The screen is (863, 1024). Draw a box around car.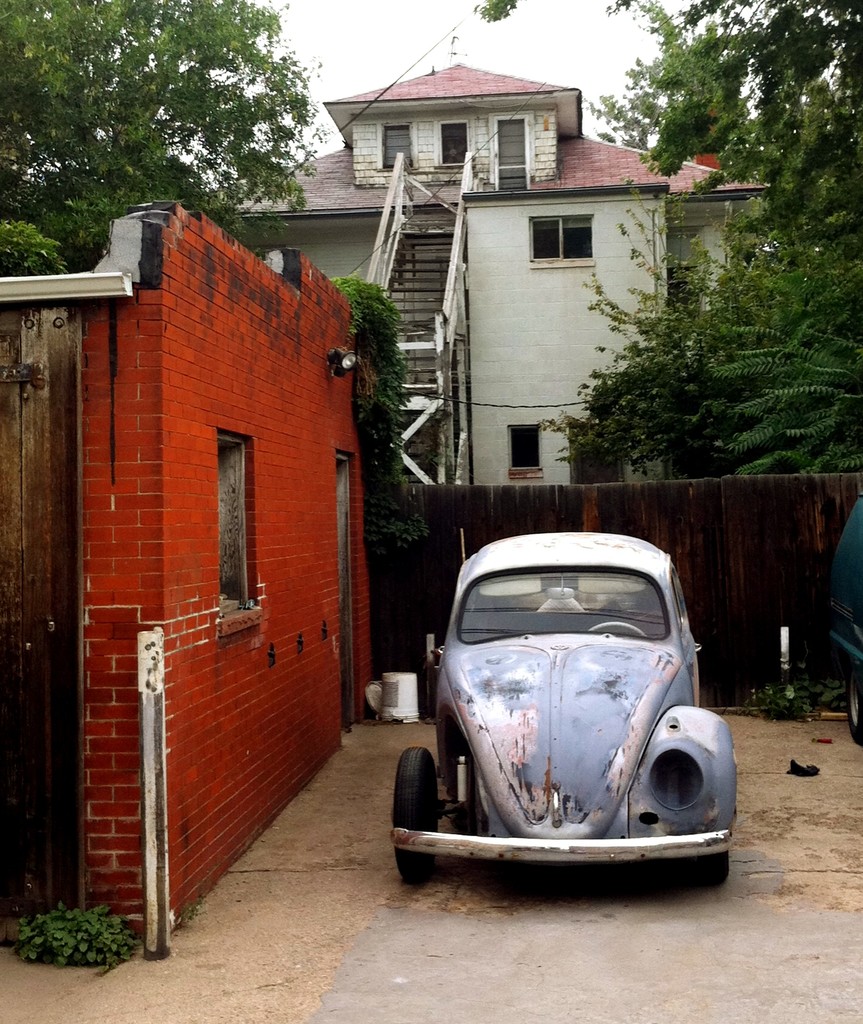
[left=826, top=483, right=862, bottom=744].
